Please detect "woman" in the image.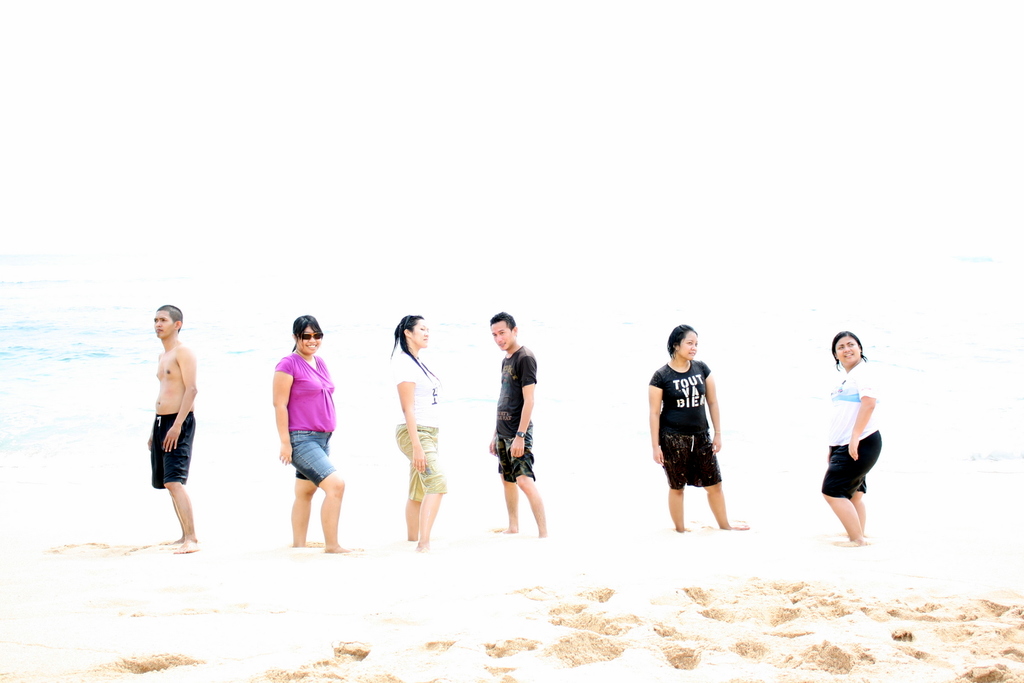
bbox=(393, 317, 452, 550).
